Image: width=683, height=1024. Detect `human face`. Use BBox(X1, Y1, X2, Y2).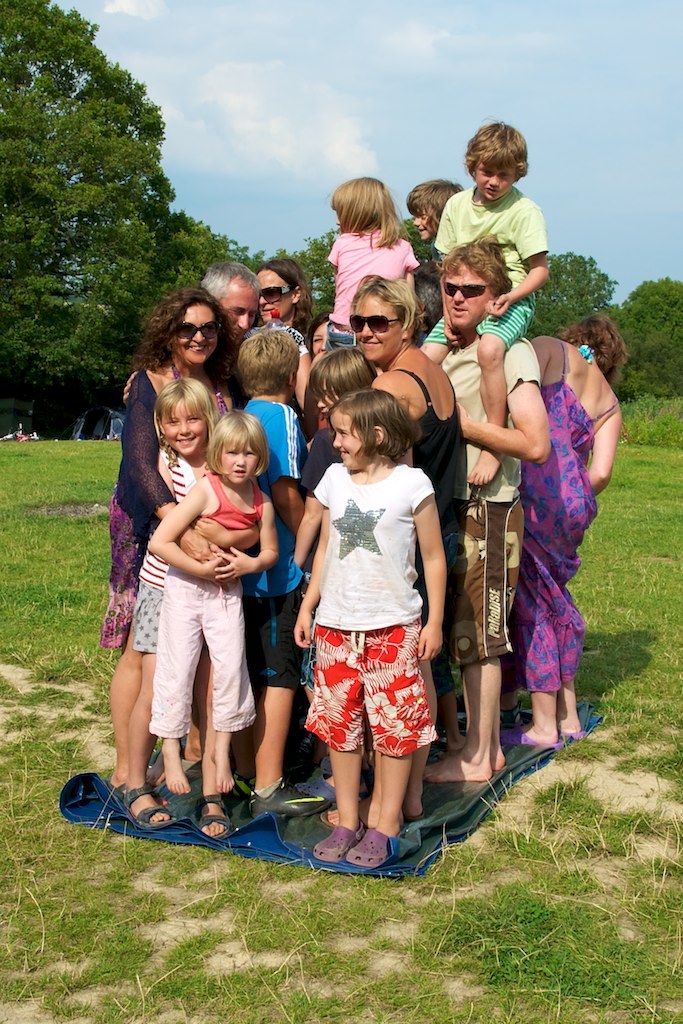
BBox(361, 296, 404, 365).
